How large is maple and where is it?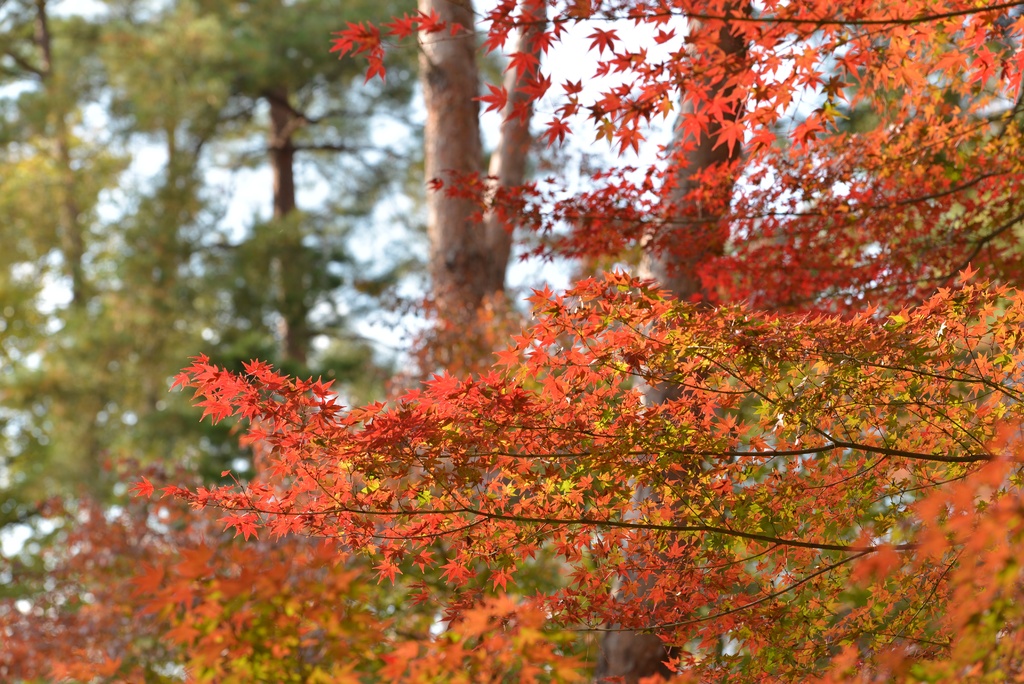
Bounding box: bbox=(0, 0, 217, 539).
